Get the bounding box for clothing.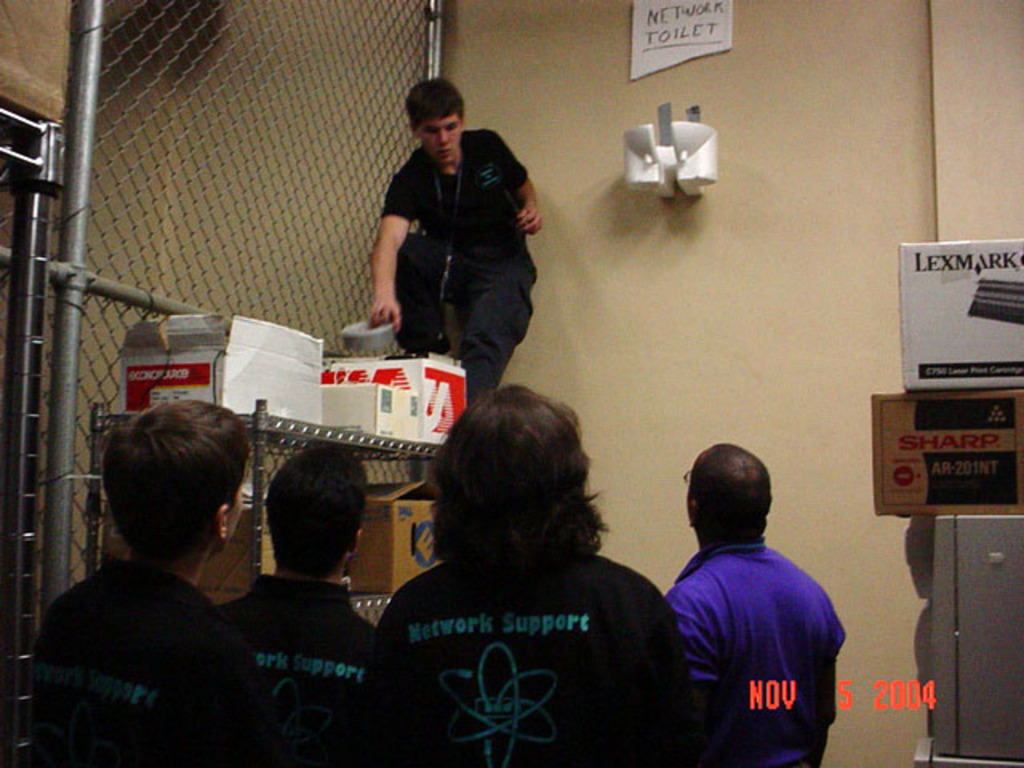
x1=387 y1=242 x2=533 y2=408.
